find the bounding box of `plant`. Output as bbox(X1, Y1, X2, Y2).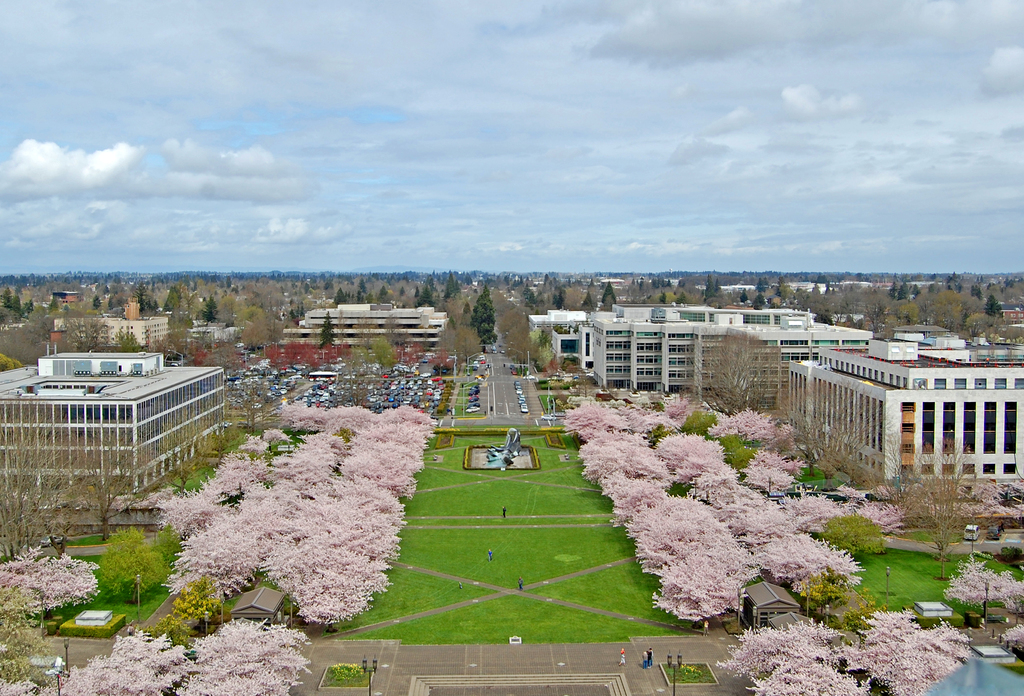
bbox(757, 519, 853, 588).
